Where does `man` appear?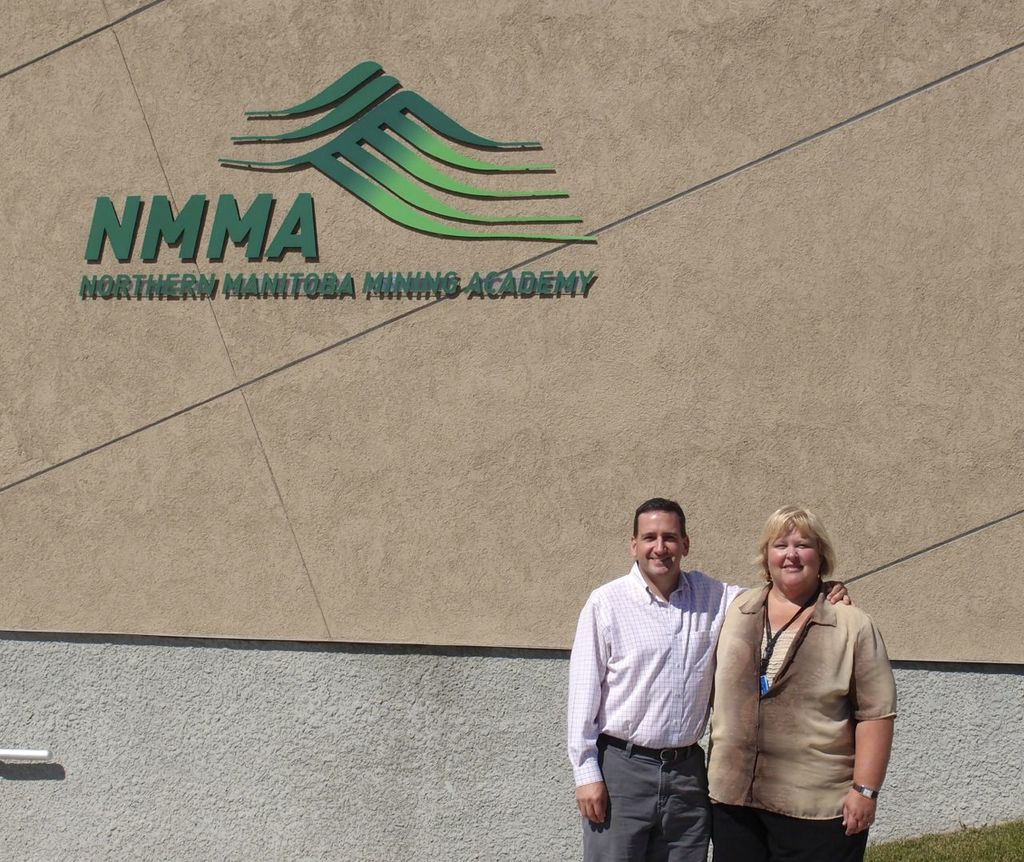
Appears at {"x1": 566, "y1": 498, "x2": 851, "y2": 861}.
